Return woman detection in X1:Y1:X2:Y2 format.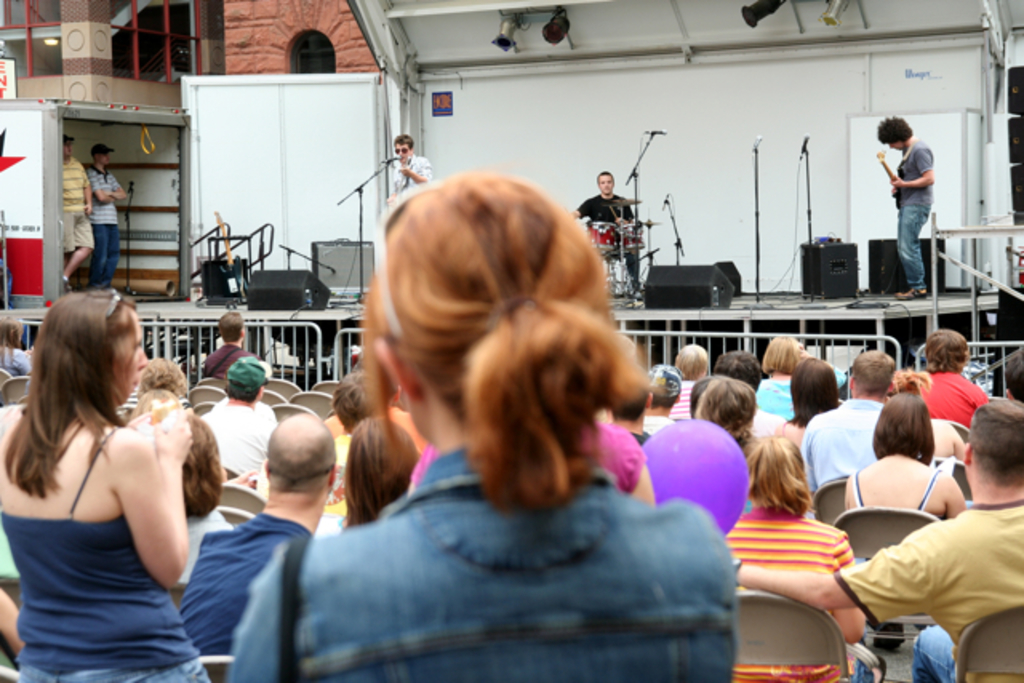
758:330:806:424.
